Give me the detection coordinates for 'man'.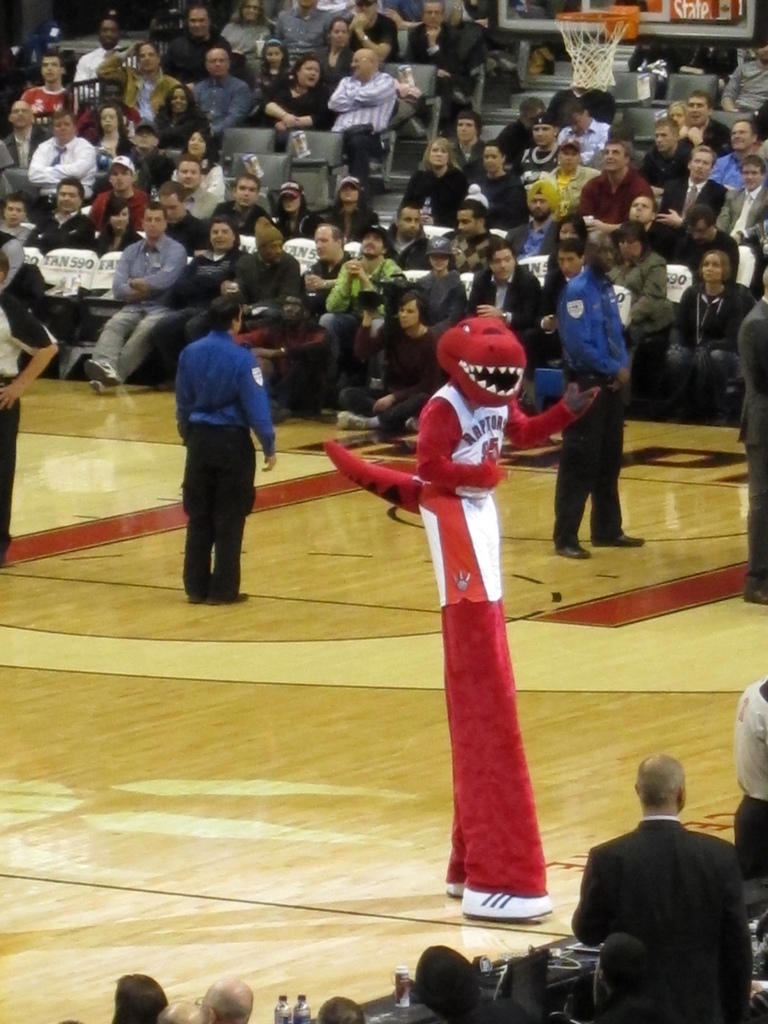
195,980,254,1023.
